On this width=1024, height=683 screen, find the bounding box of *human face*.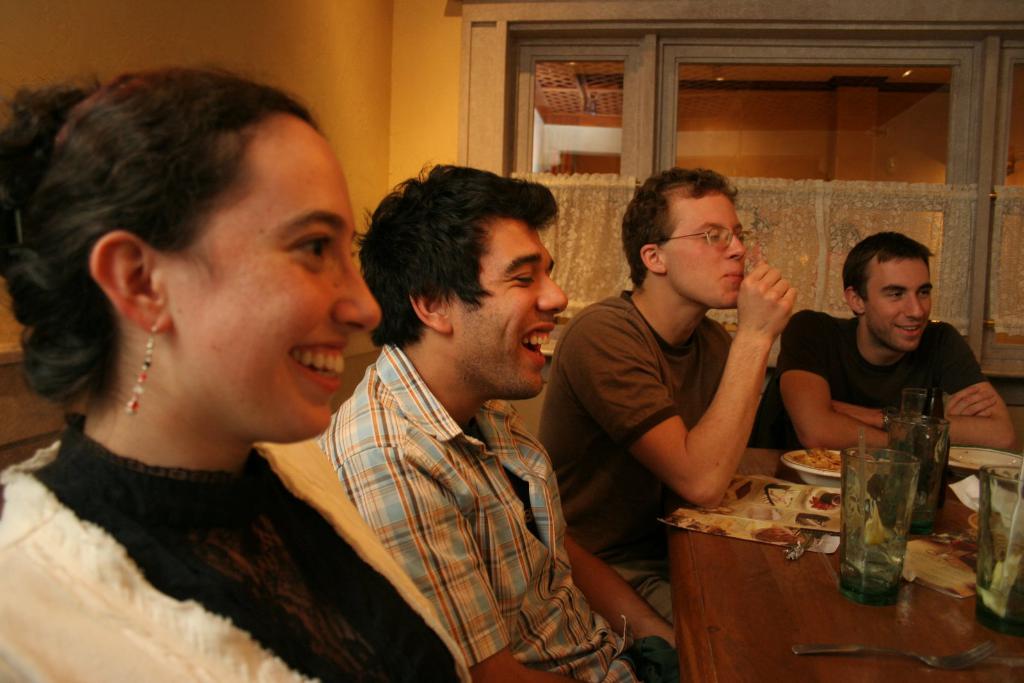
Bounding box: (x1=186, y1=145, x2=381, y2=444).
